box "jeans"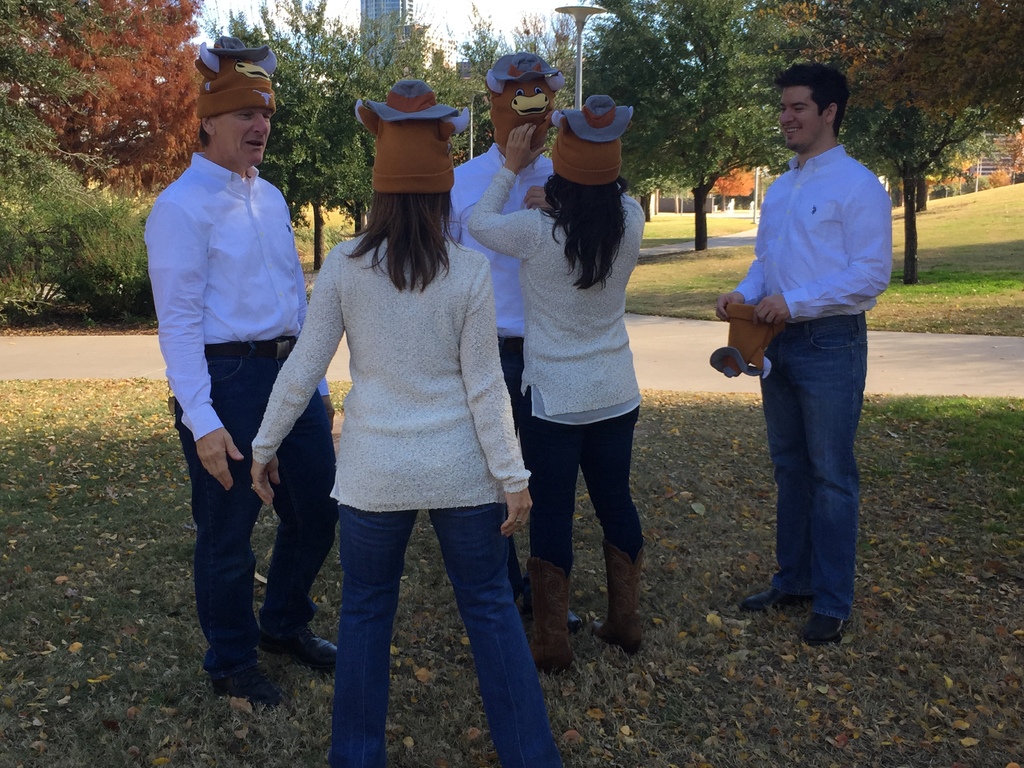
locate(174, 335, 340, 678)
